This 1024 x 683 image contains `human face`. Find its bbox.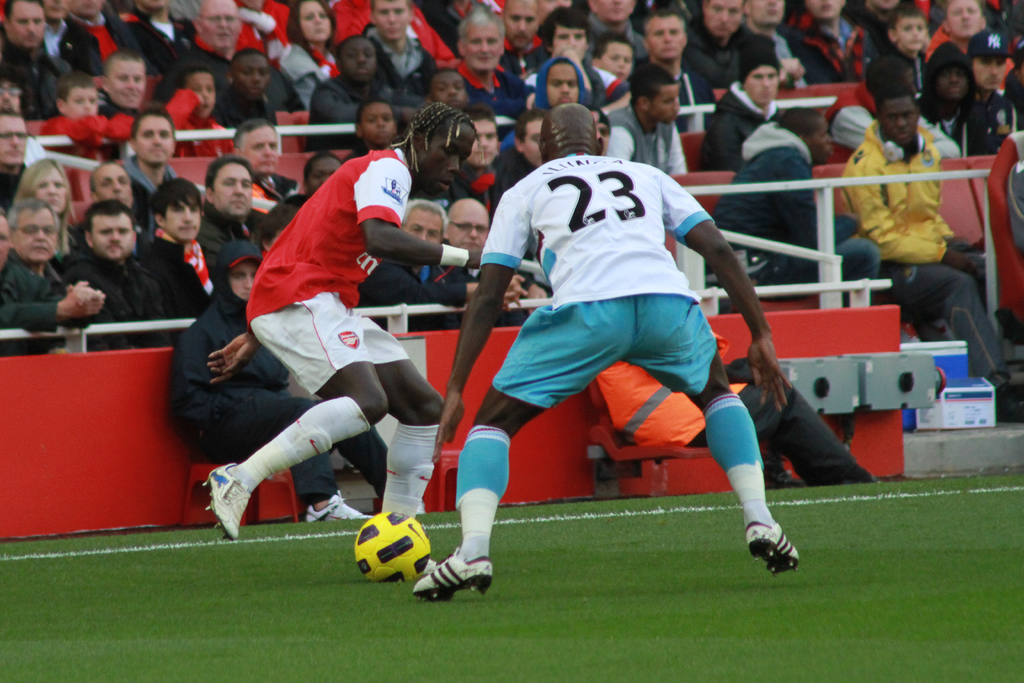
93, 165, 131, 206.
